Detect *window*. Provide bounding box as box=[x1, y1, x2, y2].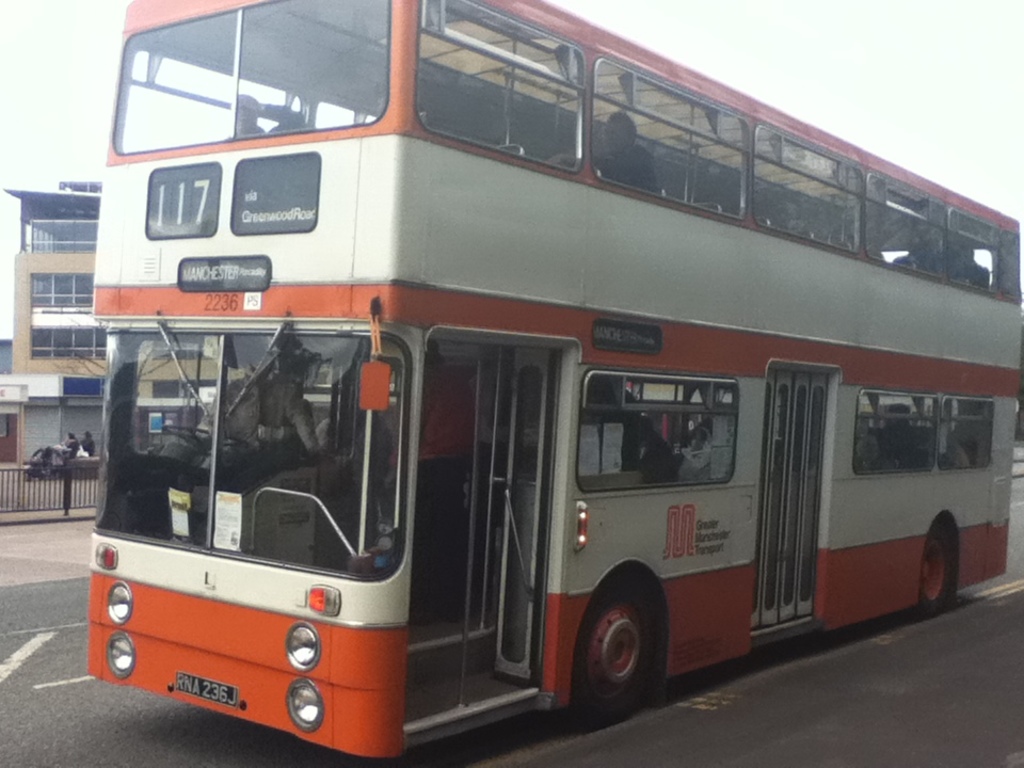
box=[595, 55, 747, 215].
